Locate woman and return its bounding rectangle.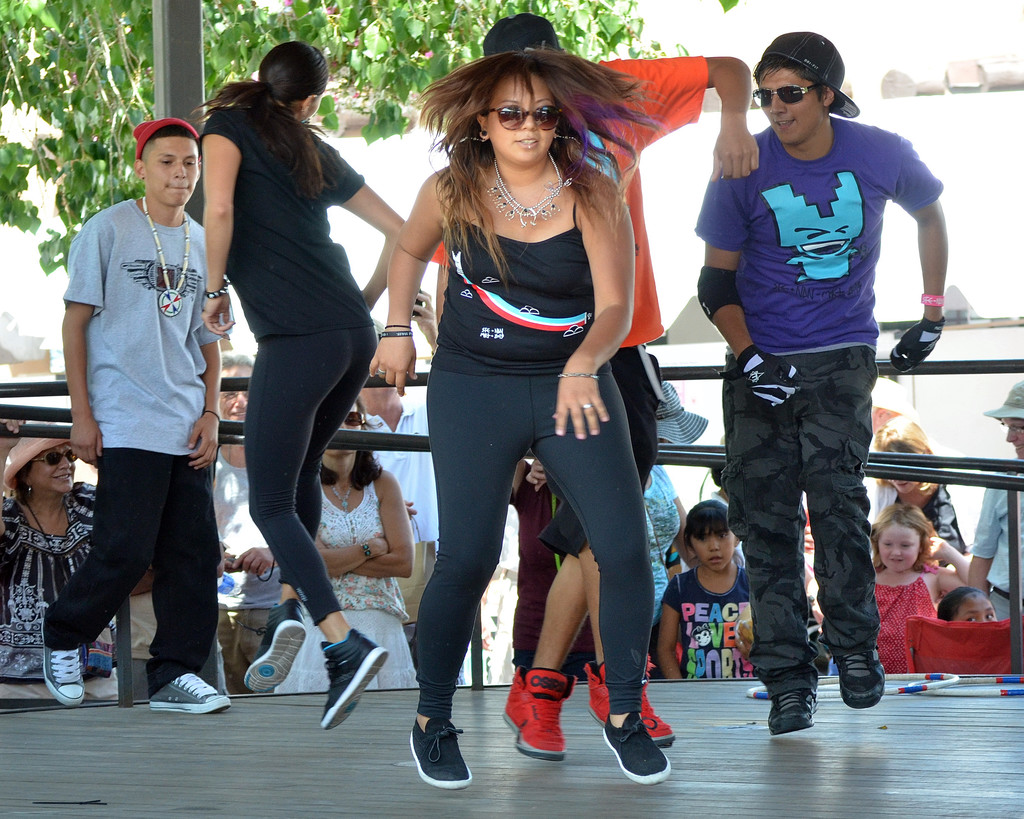
(193,35,410,736).
